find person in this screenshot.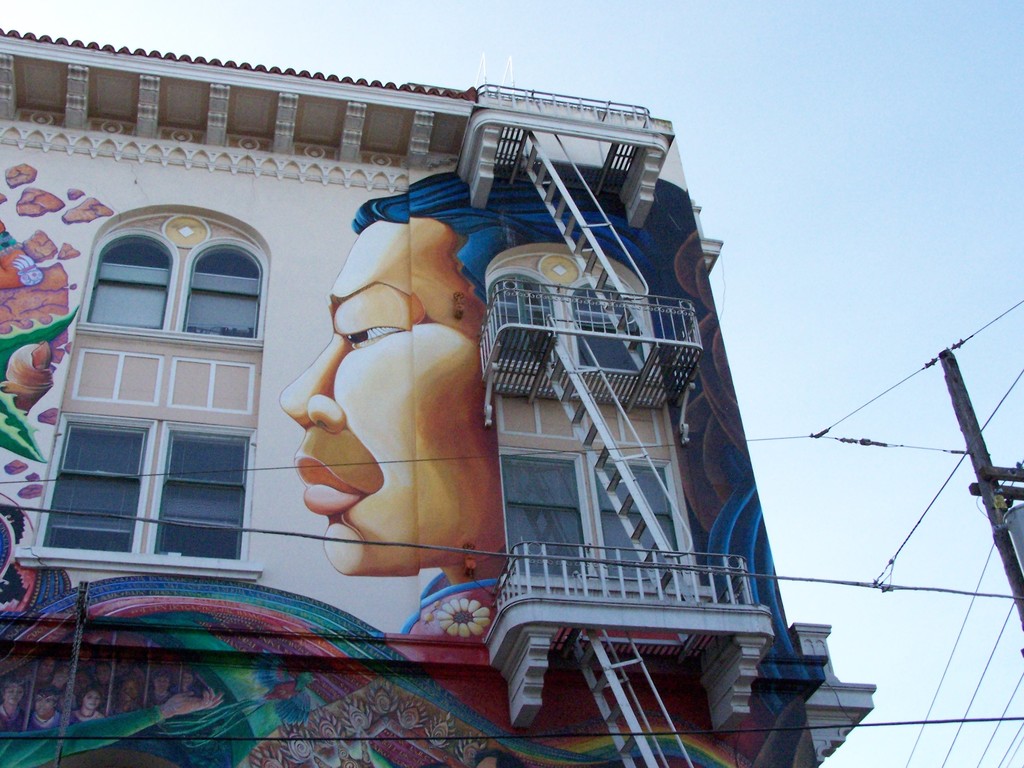
The bounding box for person is [x1=179, y1=671, x2=192, y2=695].
